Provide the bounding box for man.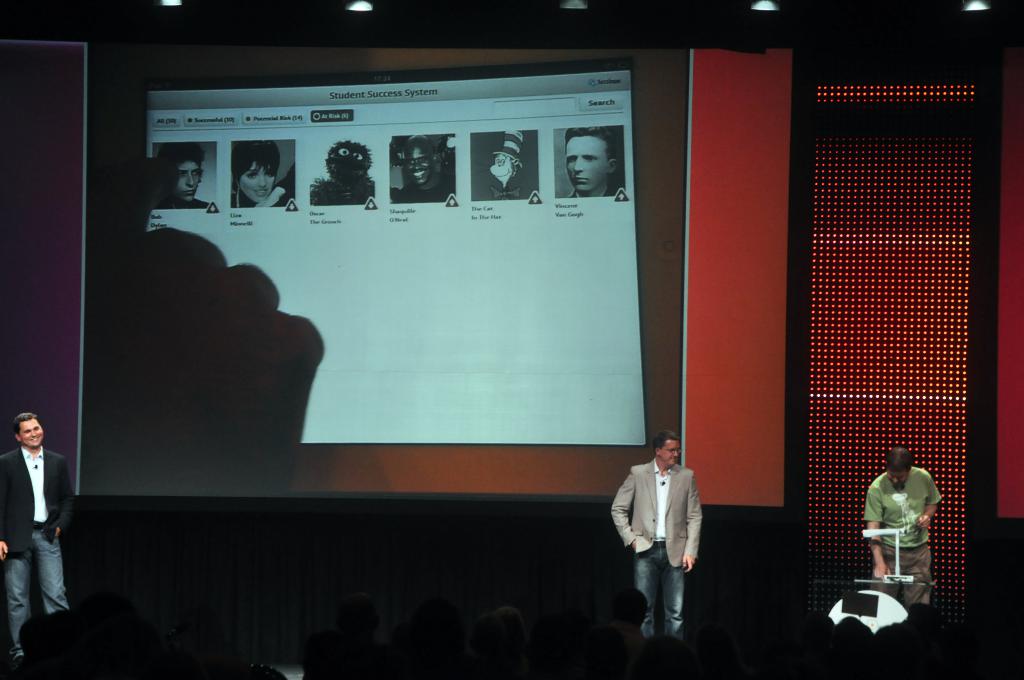
0:408:77:637.
